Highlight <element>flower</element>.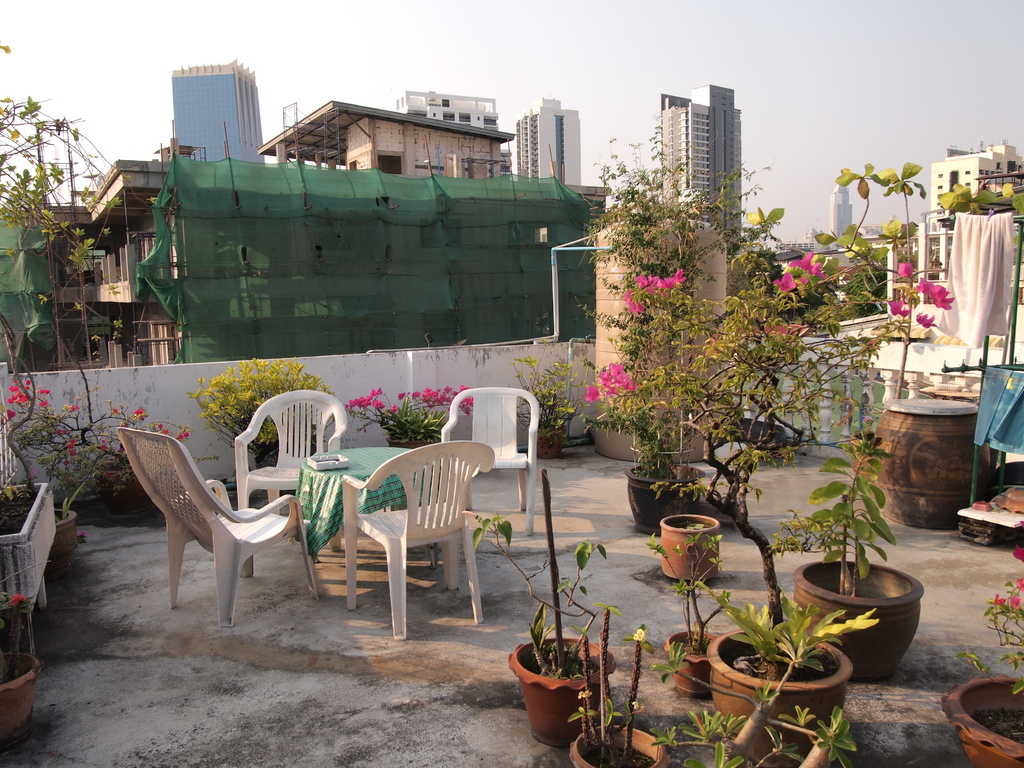
Highlighted region: crop(38, 399, 49, 408).
